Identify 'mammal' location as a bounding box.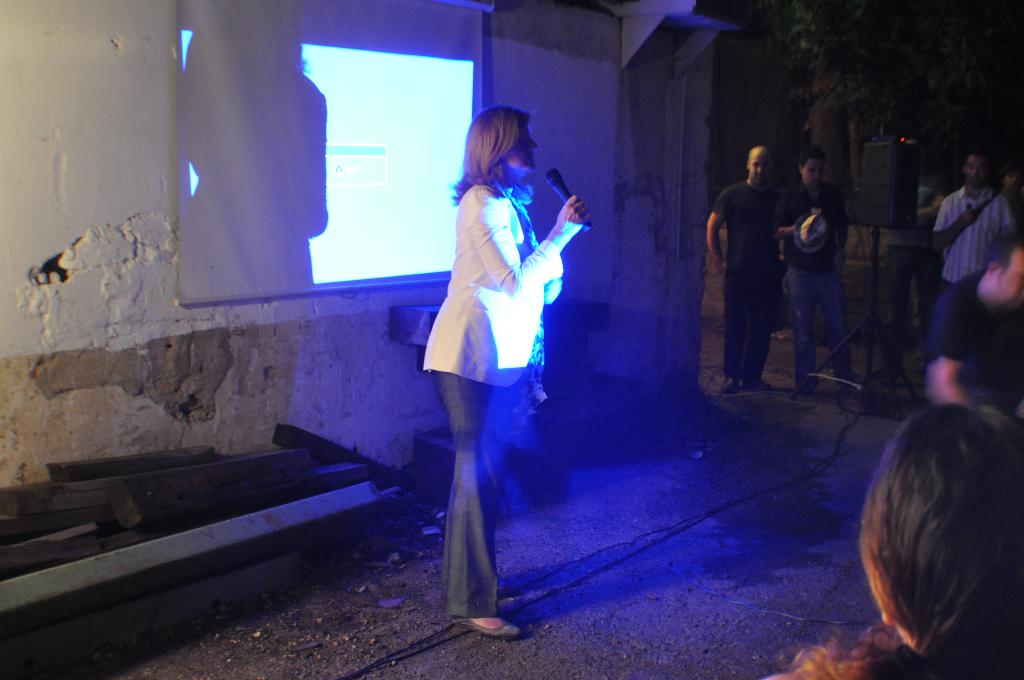
[927, 232, 1023, 414].
